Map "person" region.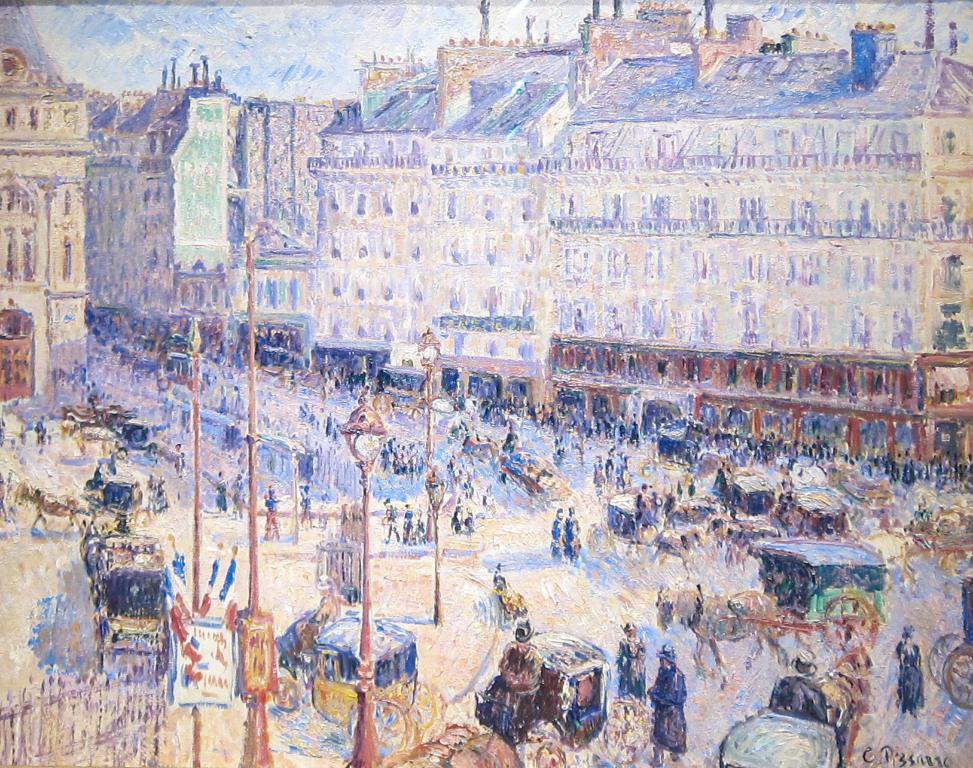
Mapped to [left=215, top=467, right=227, bottom=515].
